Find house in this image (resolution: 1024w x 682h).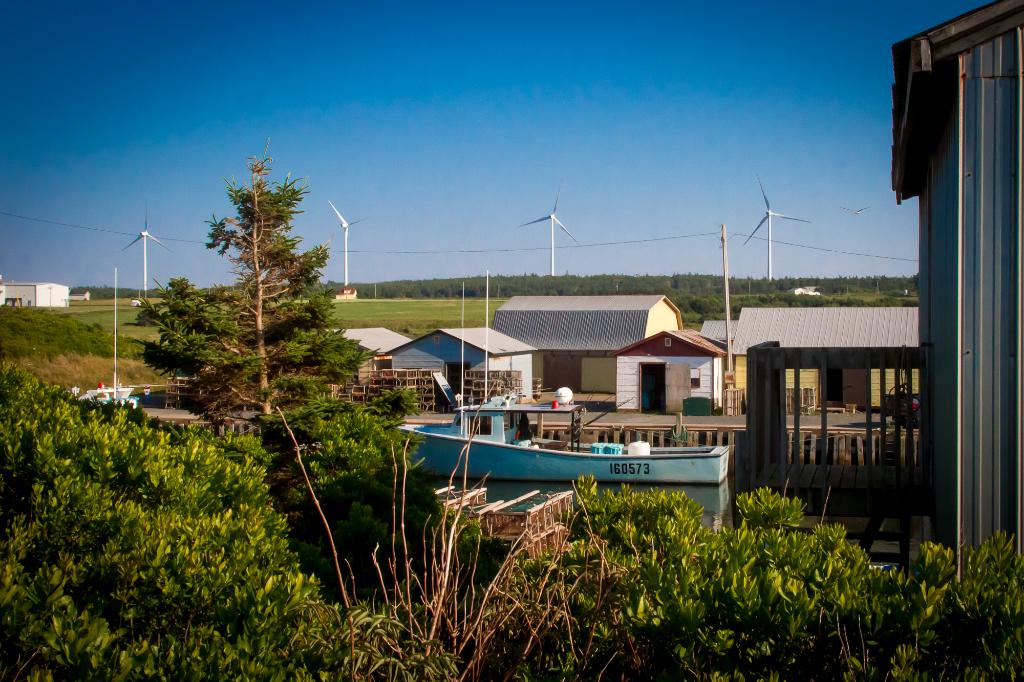
box(604, 326, 732, 410).
